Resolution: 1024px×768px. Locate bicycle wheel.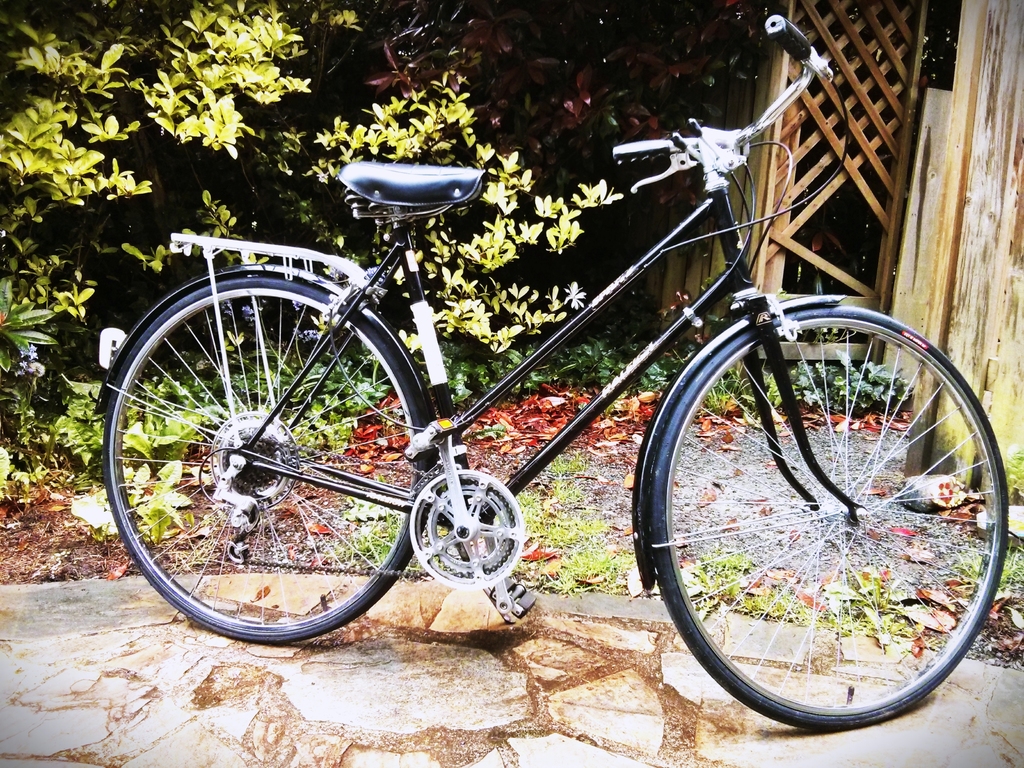
BBox(104, 274, 437, 643).
